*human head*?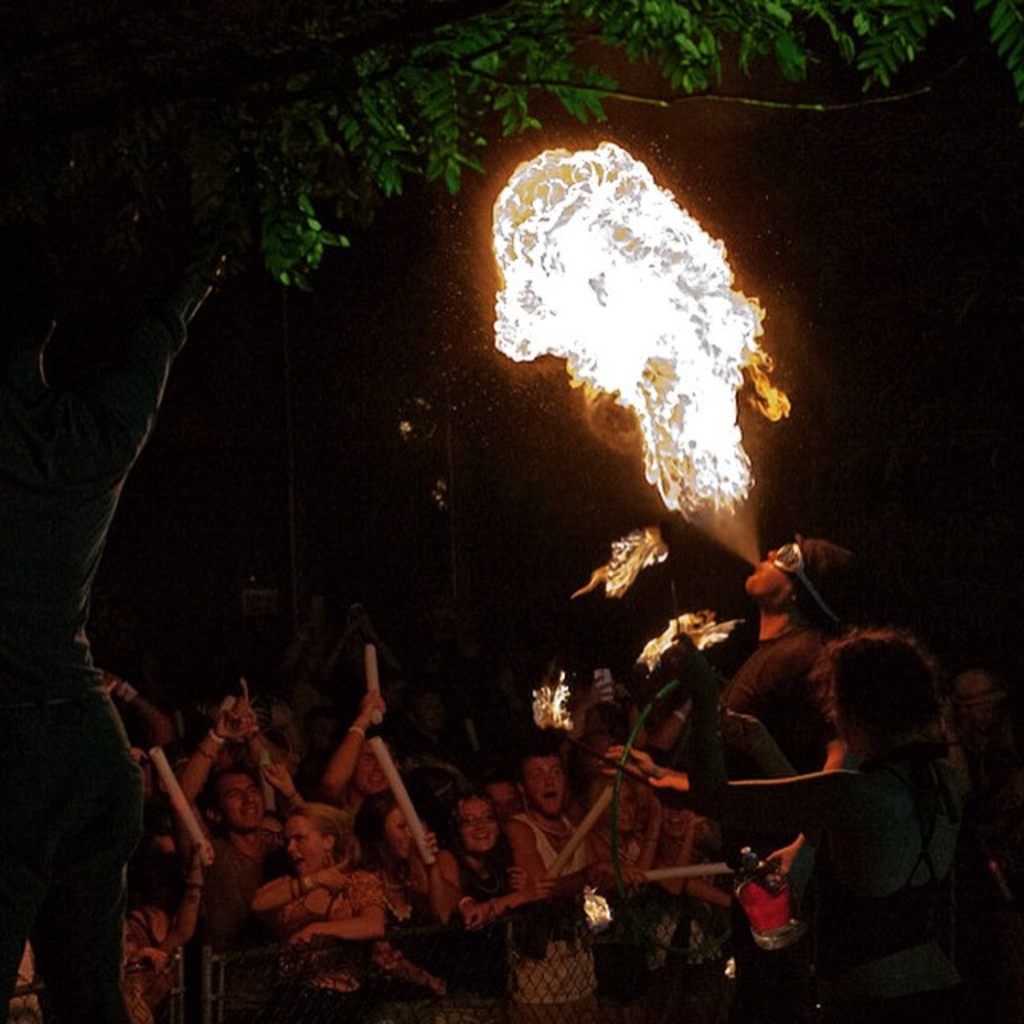
{"left": 445, "top": 790, "right": 501, "bottom": 861}
